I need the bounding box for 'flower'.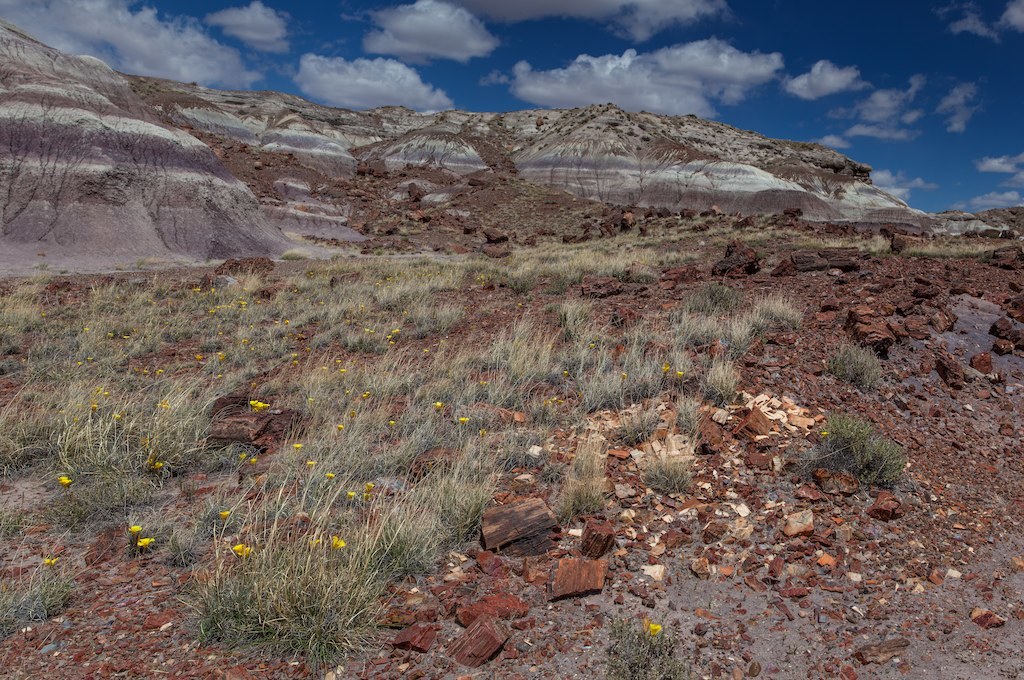
Here it is: (333, 424, 345, 433).
